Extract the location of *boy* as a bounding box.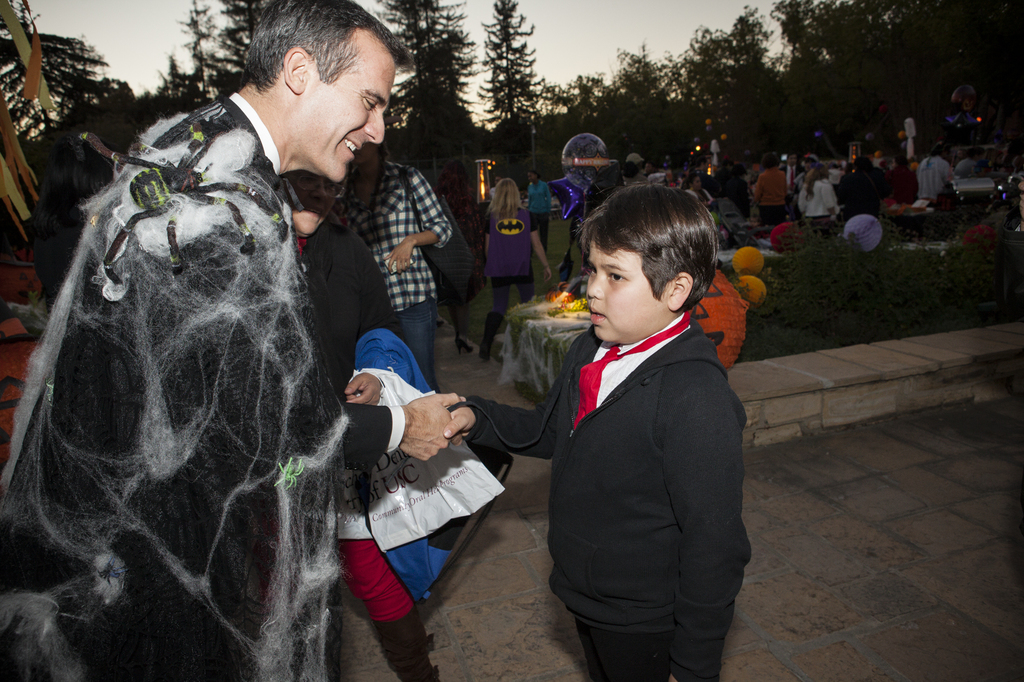
[445, 182, 755, 681].
